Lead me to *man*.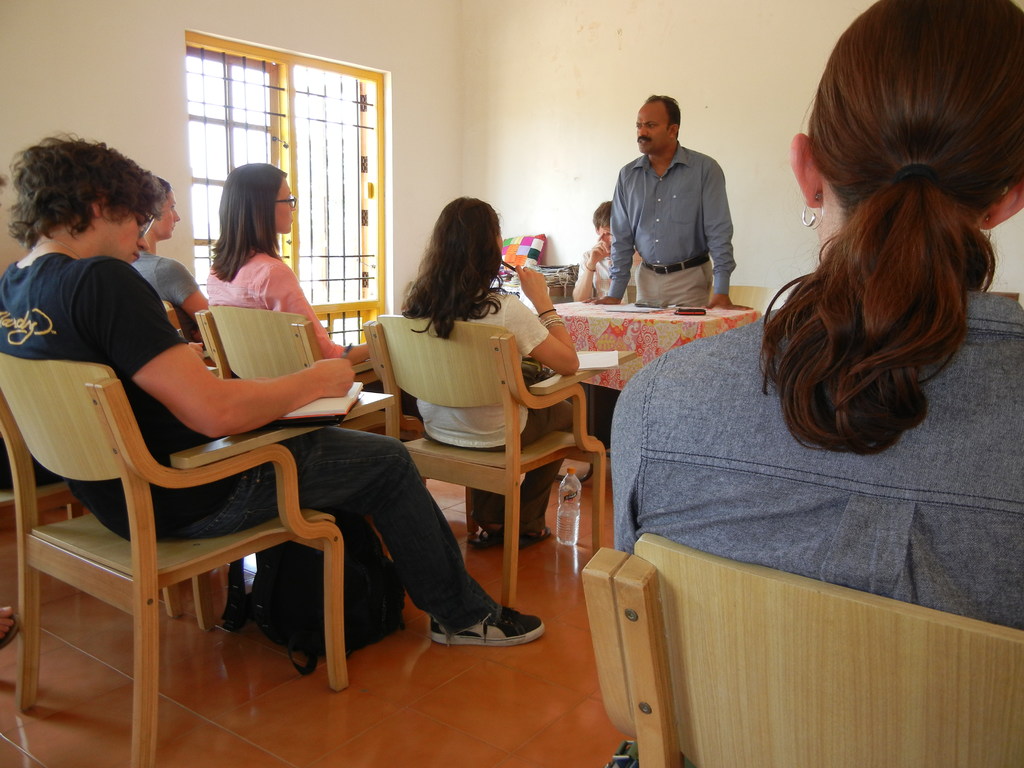
Lead to detection(596, 93, 744, 316).
